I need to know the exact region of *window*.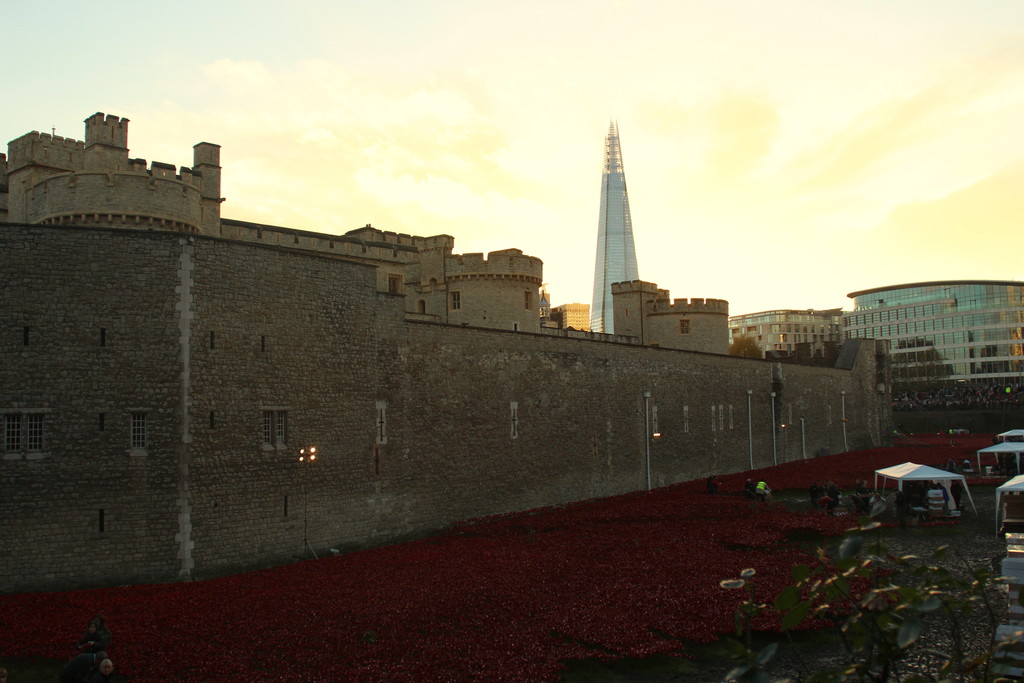
Region: Rect(525, 292, 534, 310).
